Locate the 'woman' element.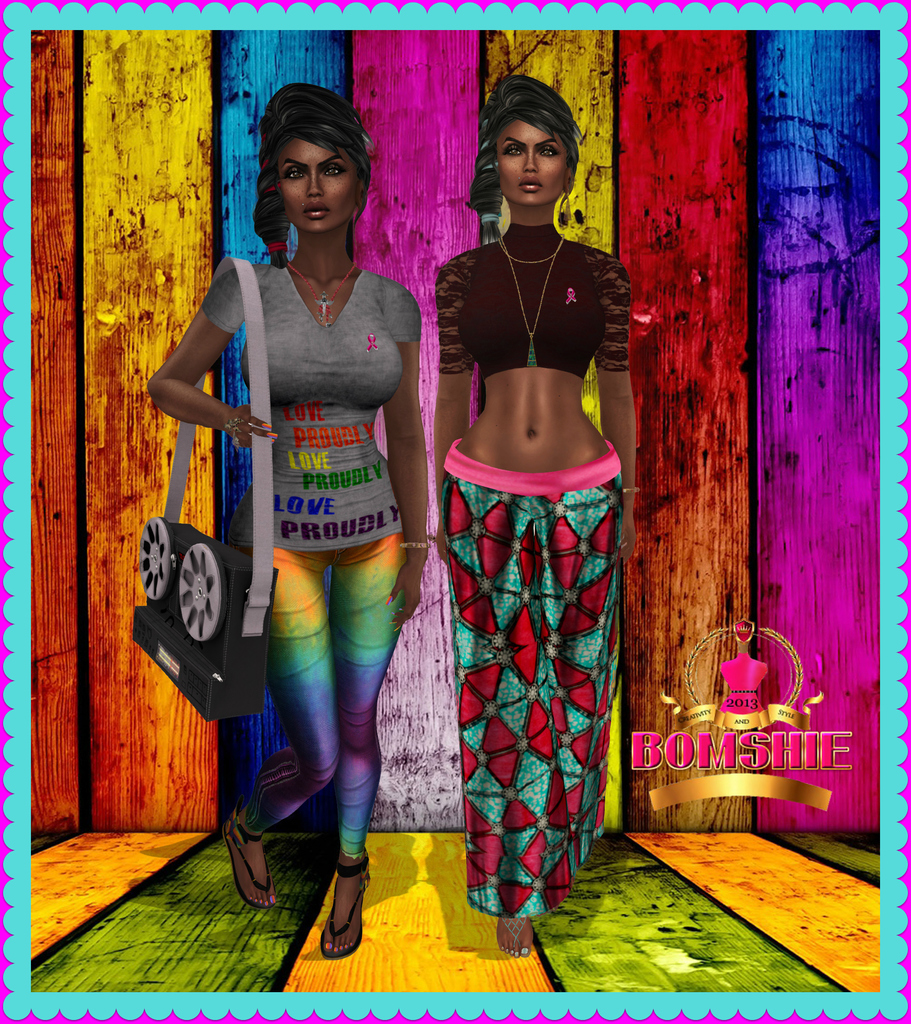
Element bbox: bbox(162, 104, 439, 947).
